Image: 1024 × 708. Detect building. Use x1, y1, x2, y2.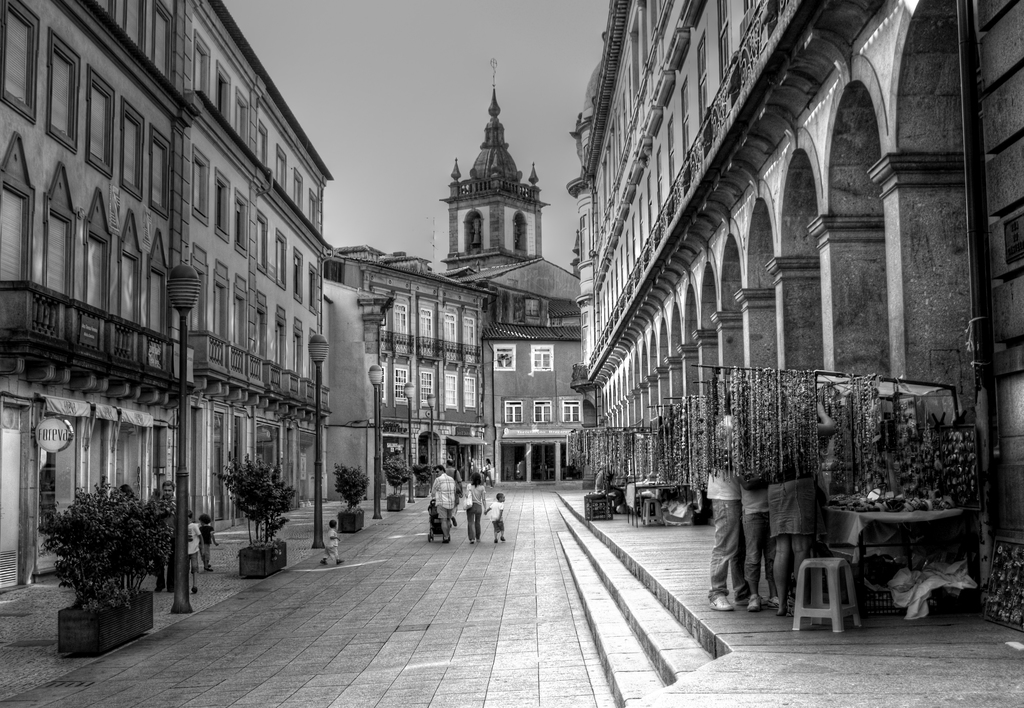
436, 57, 548, 282.
